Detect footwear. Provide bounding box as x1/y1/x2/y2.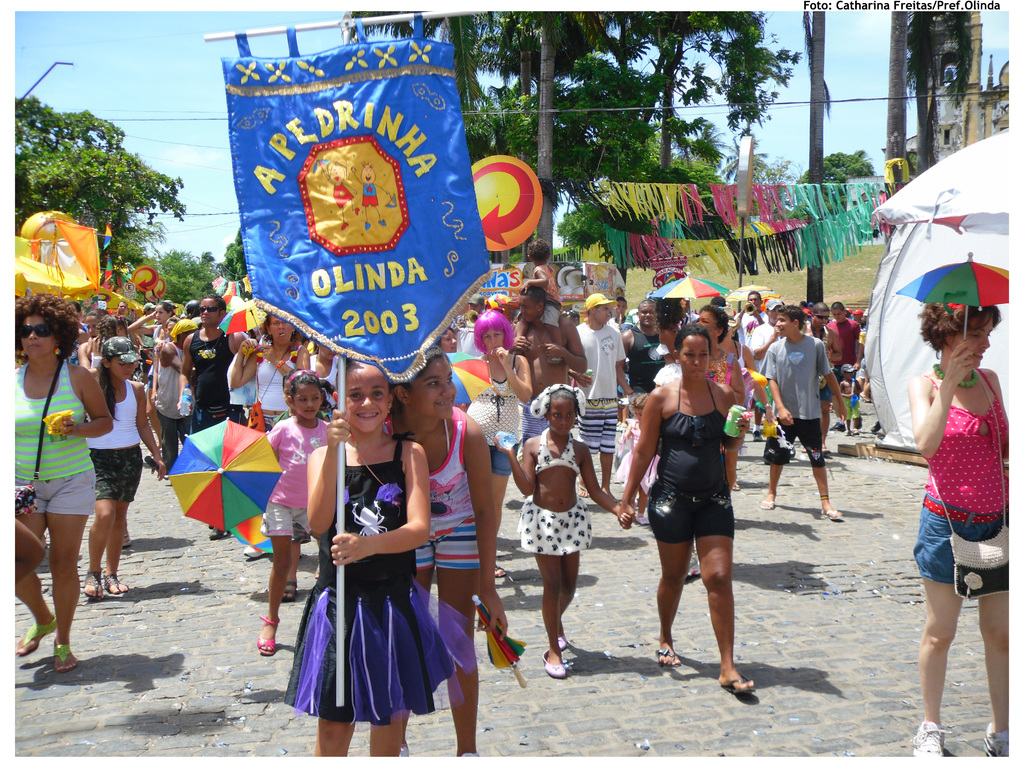
15/614/58/658.
